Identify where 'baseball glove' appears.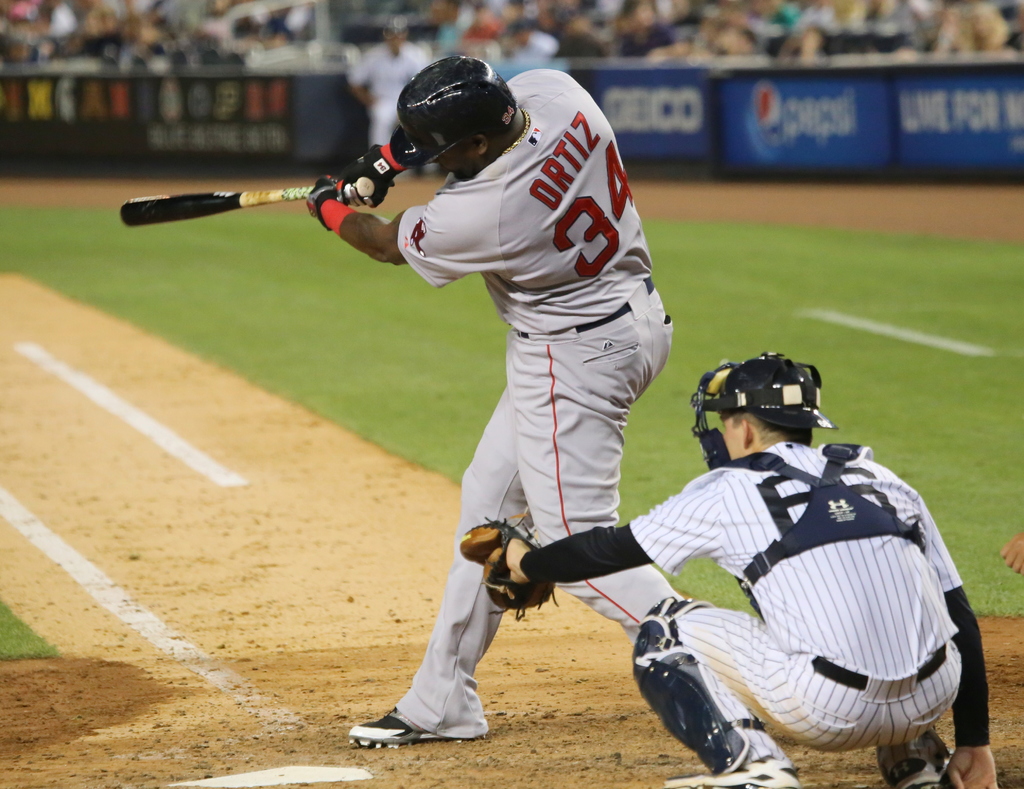
Appears at select_region(335, 145, 403, 207).
